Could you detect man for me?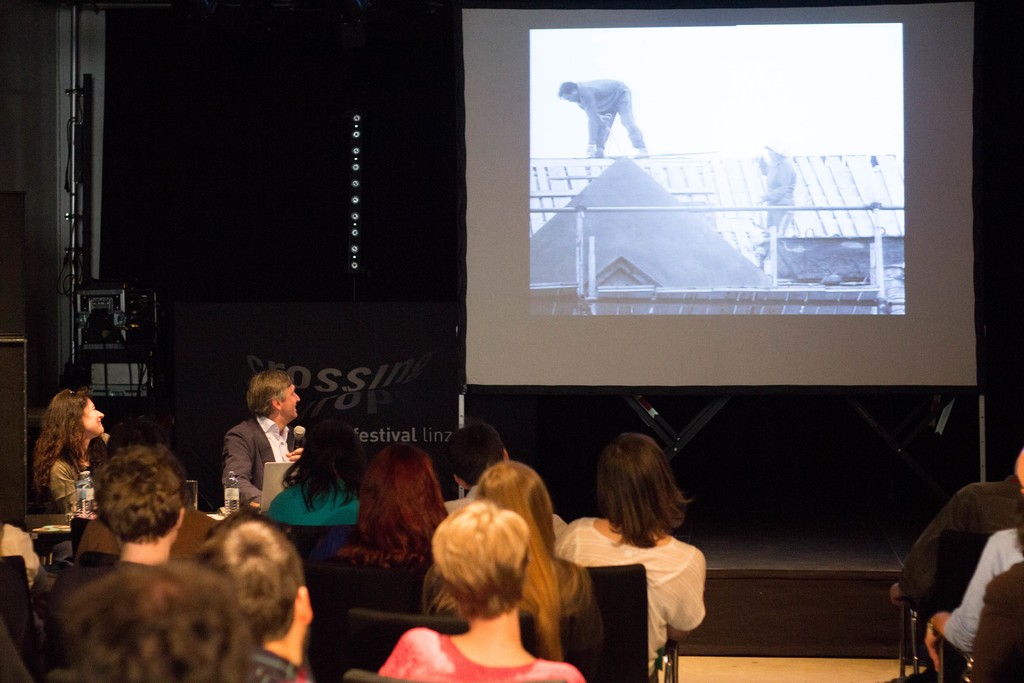
Detection result: (752,136,810,233).
